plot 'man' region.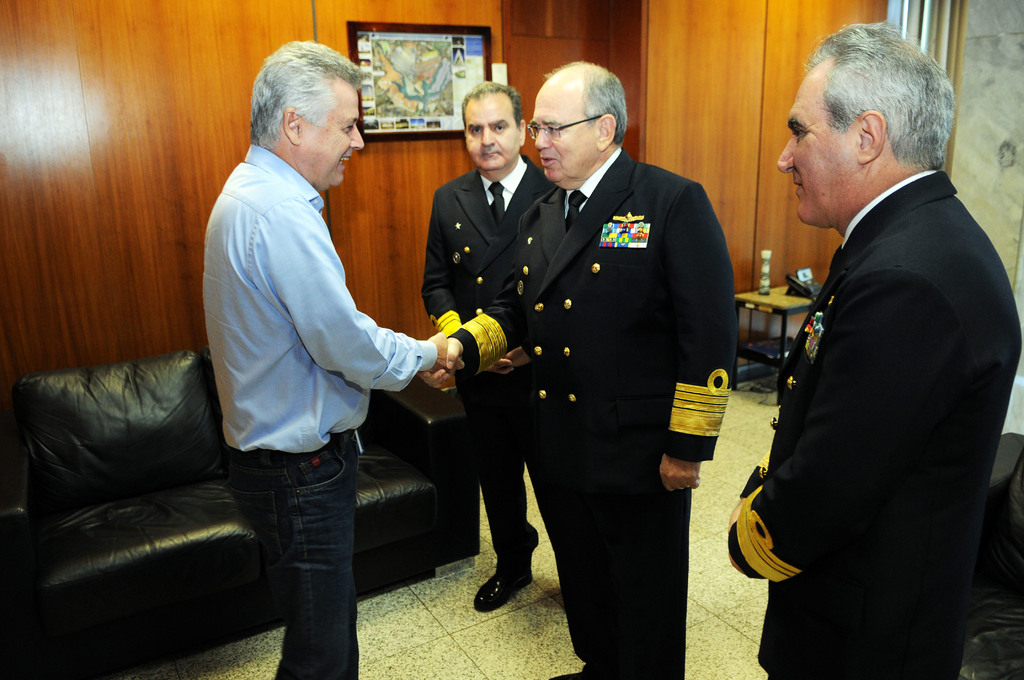
Plotted at 426, 61, 734, 679.
